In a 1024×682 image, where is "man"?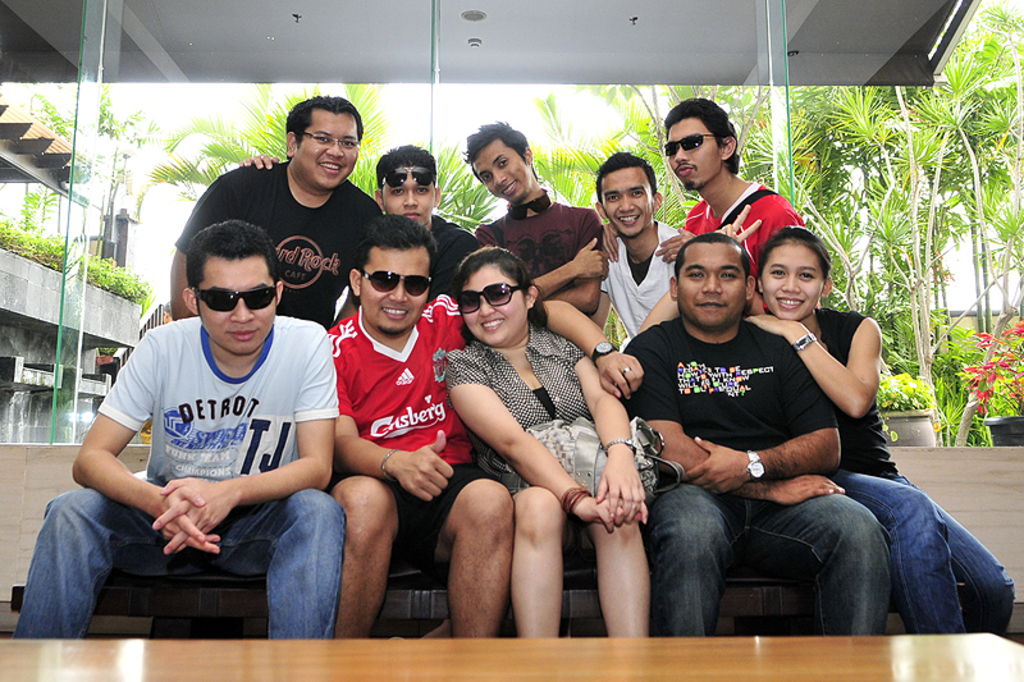
655, 96, 810, 310.
